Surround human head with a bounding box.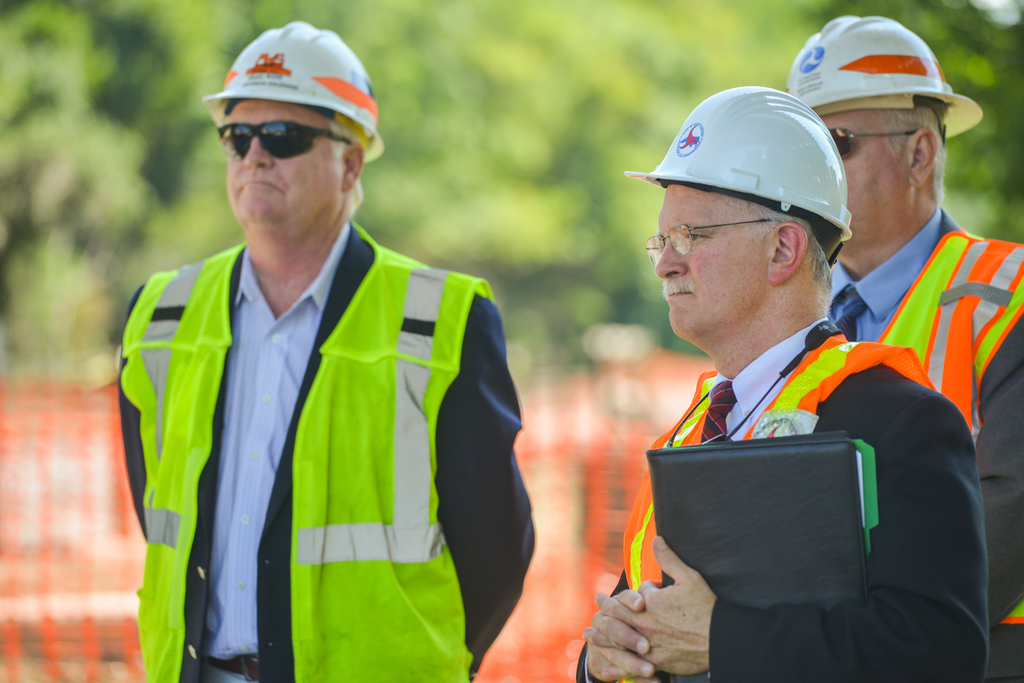
664:84:875:384.
